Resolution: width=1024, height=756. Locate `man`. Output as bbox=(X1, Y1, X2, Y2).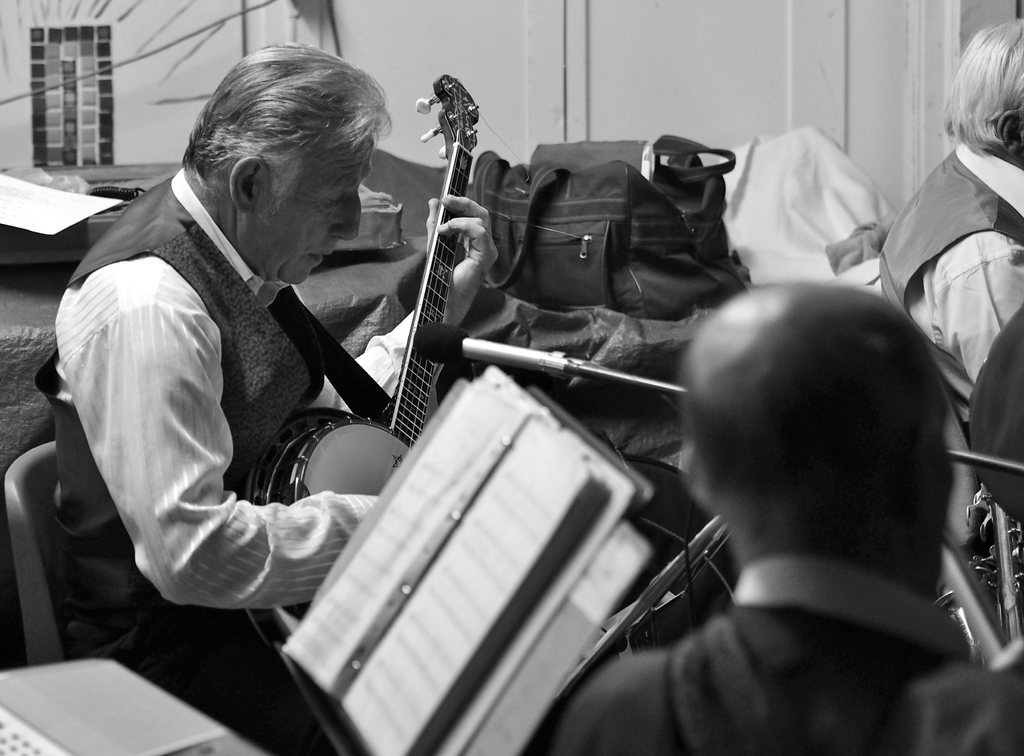
bbox=(877, 9, 1023, 561).
